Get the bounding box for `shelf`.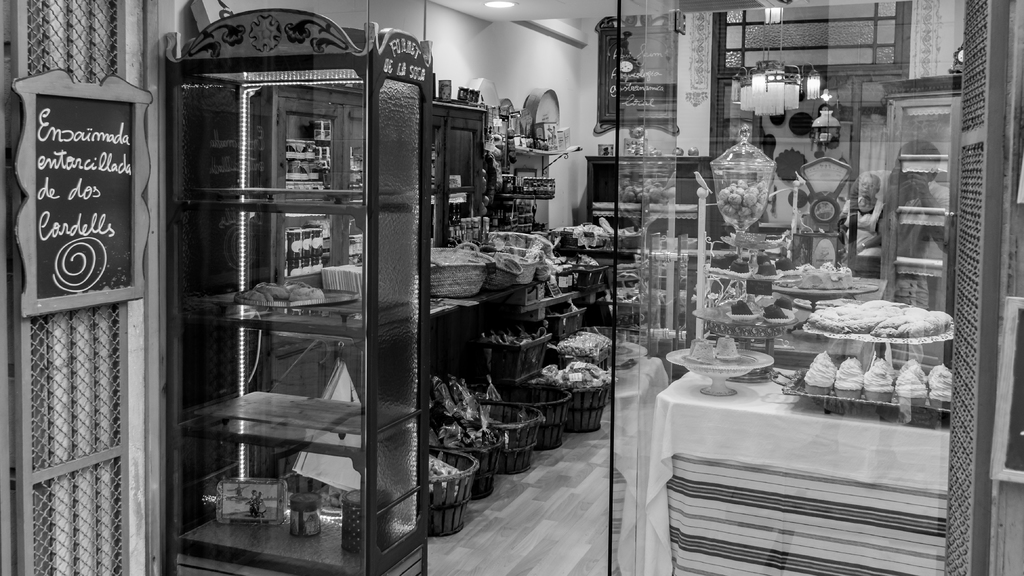
region(276, 101, 364, 300).
